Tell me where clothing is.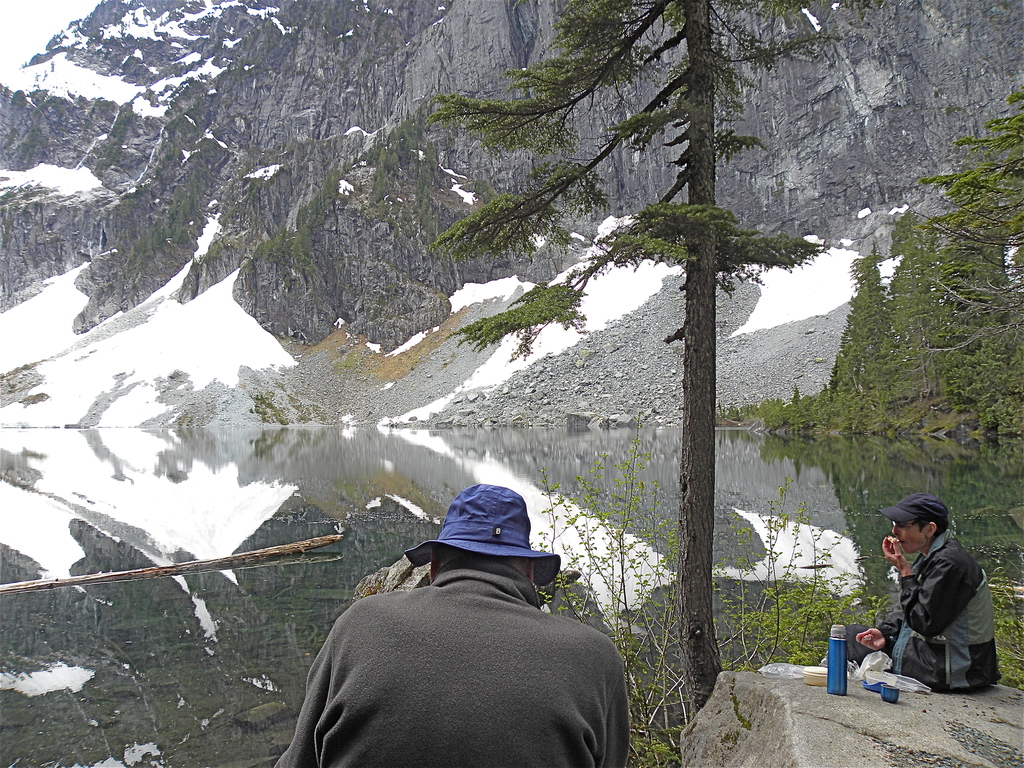
clothing is at {"left": 844, "top": 529, "right": 1002, "bottom": 690}.
